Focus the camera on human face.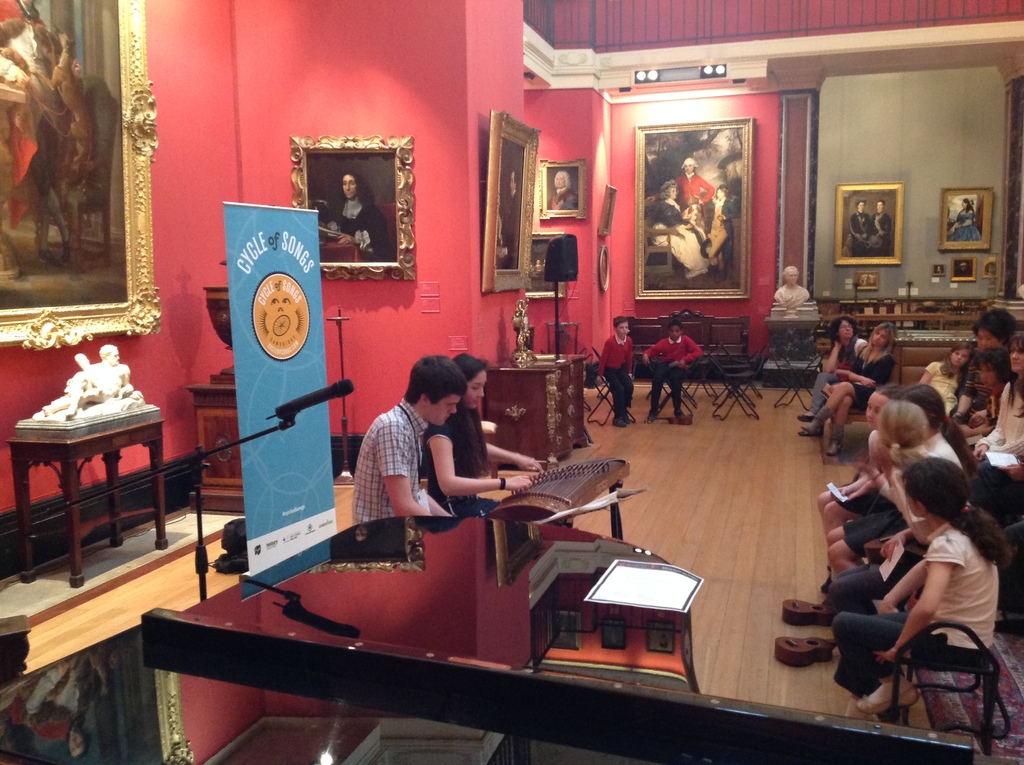
Focus region: Rect(616, 322, 630, 339).
